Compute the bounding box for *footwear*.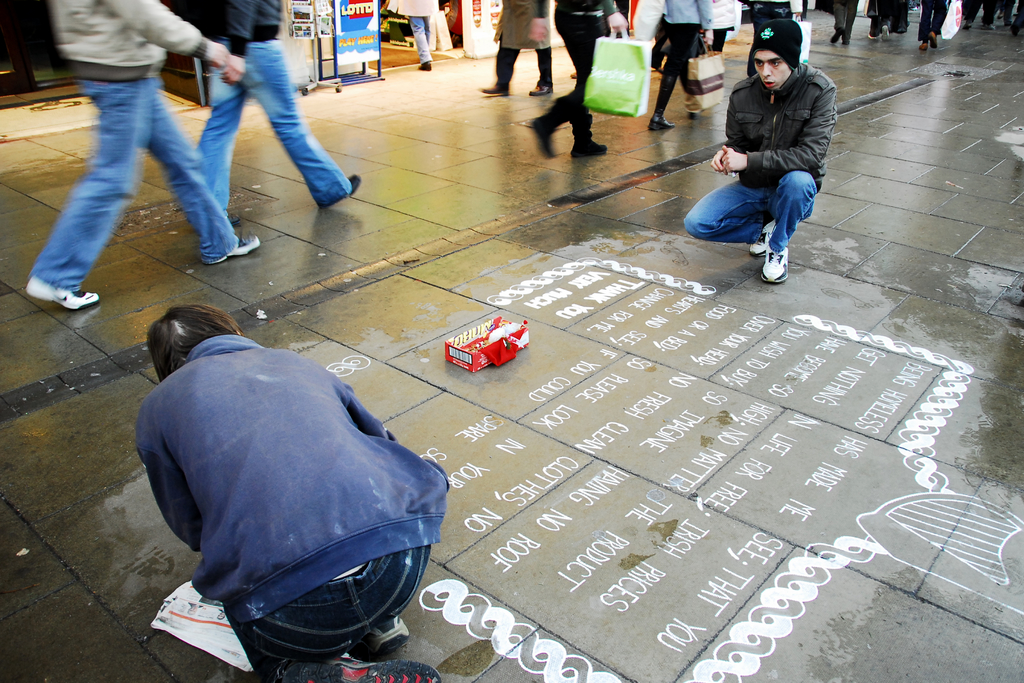
[x1=838, y1=30, x2=851, y2=44].
